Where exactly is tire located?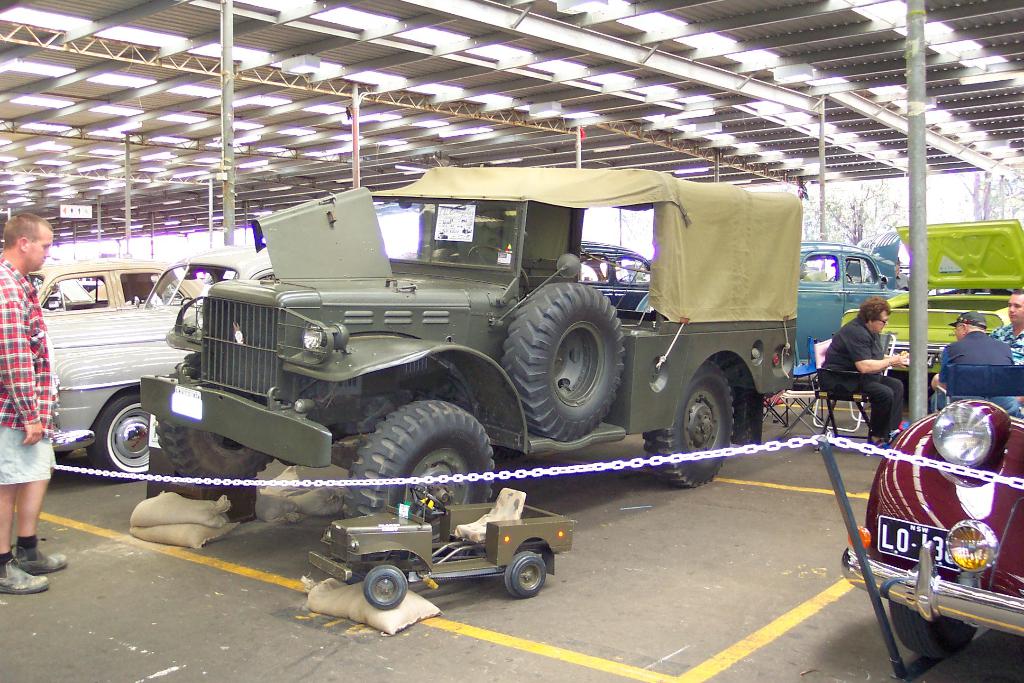
Its bounding box is {"x1": 88, "y1": 393, "x2": 154, "y2": 482}.
